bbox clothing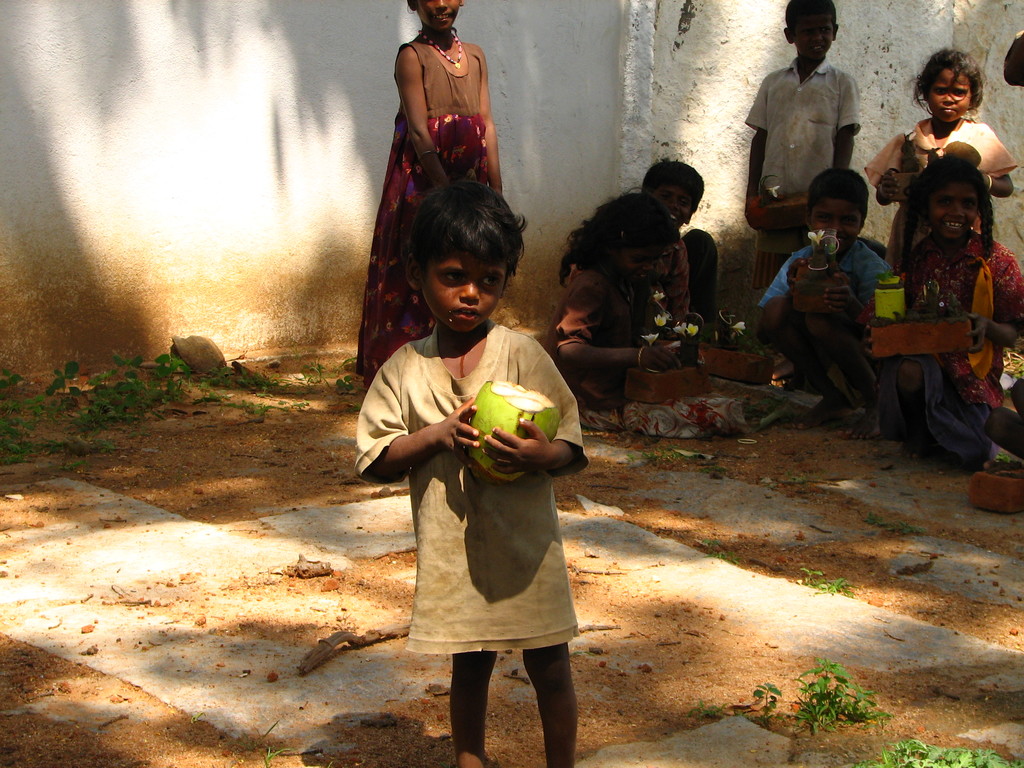
(left=640, top=226, right=718, bottom=333)
